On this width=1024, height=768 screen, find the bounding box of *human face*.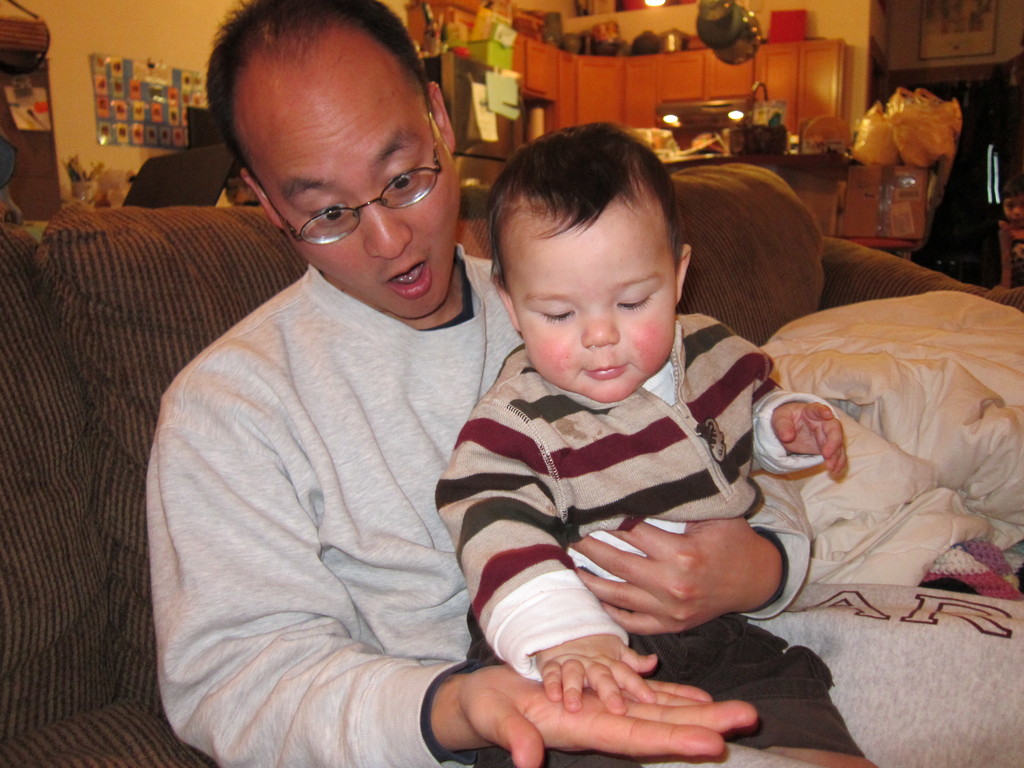
Bounding box: locate(506, 230, 678, 408).
